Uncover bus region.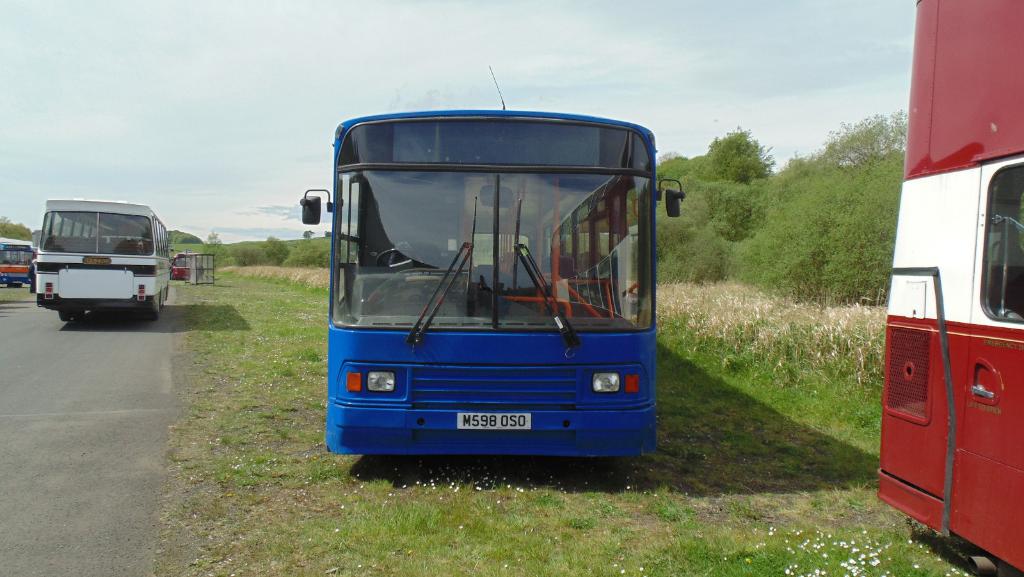
Uncovered: [873, 0, 1023, 576].
